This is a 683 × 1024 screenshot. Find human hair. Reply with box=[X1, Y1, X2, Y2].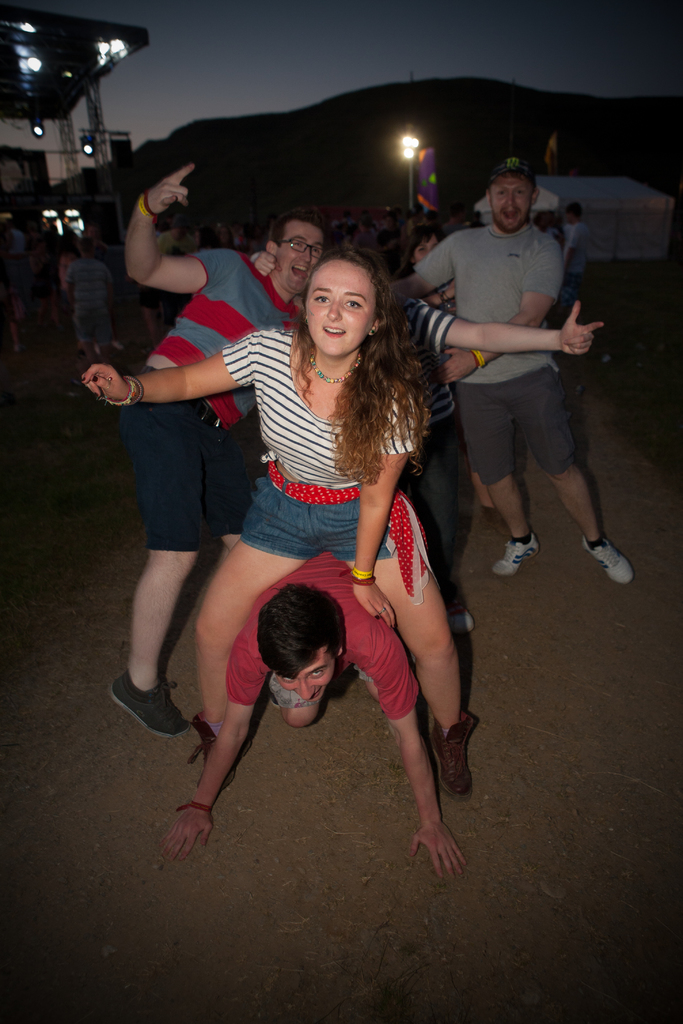
box=[391, 224, 446, 282].
